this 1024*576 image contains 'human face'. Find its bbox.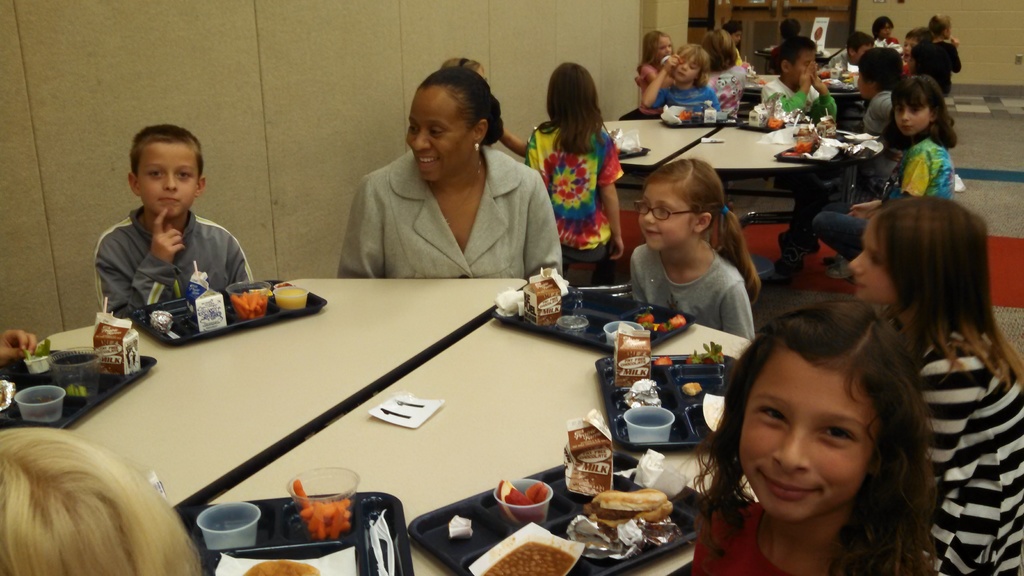
pyautogui.locateOnScreen(634, 188, 695, 252).
